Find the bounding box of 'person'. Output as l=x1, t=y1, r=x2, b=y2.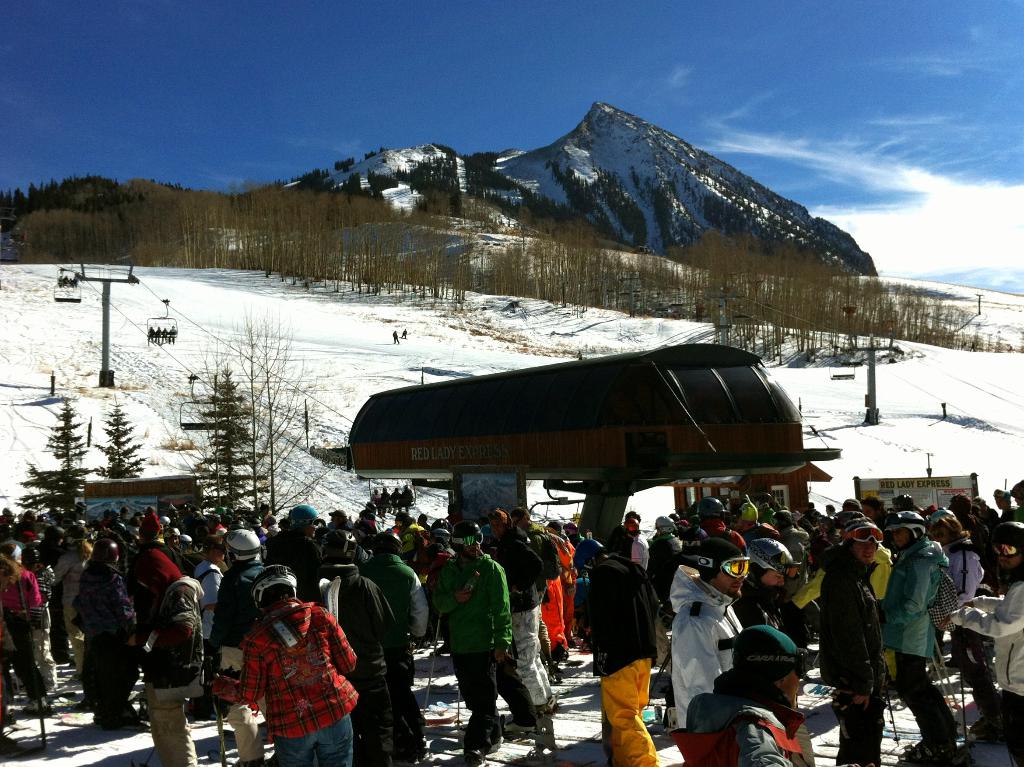
l=266, t=507, r=323, b=604.
